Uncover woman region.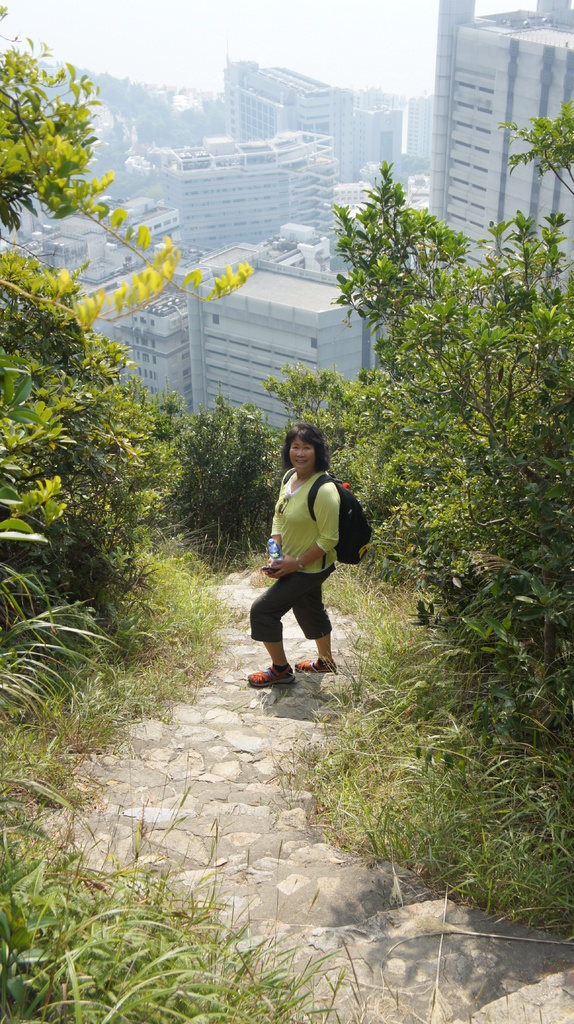
Uncovered: x1=240 y1=415 x2=363 y2=697.
